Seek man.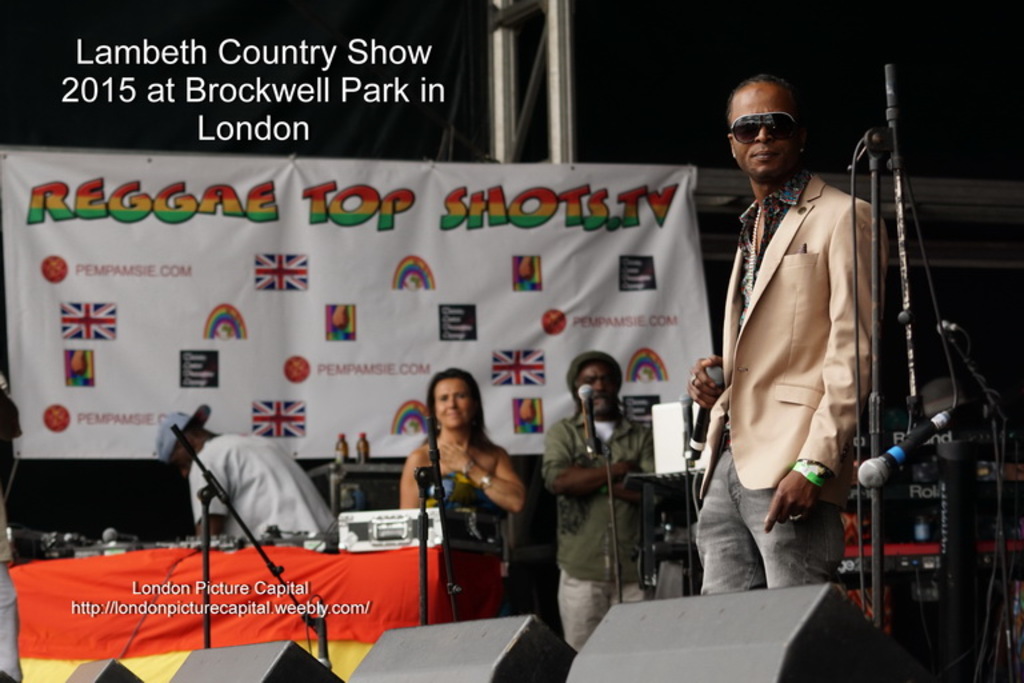
x1=145 y1=398 x2=344 y2=555.
